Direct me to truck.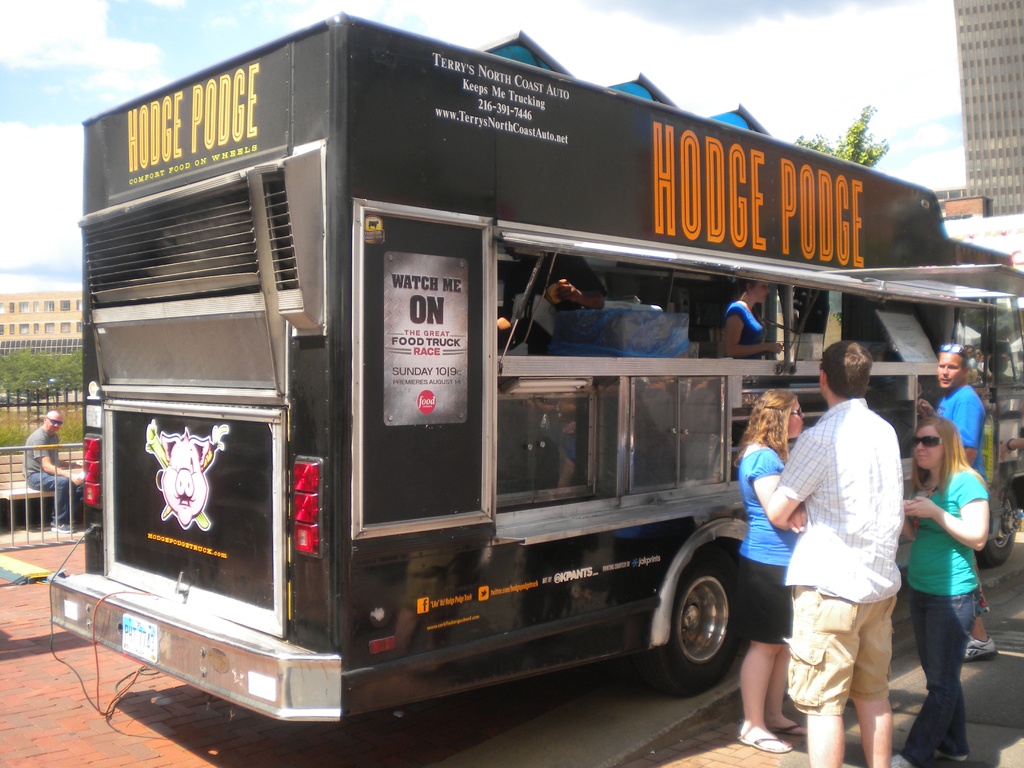
Direction: (x1=18, y1=0, x2=995, y2=767).
